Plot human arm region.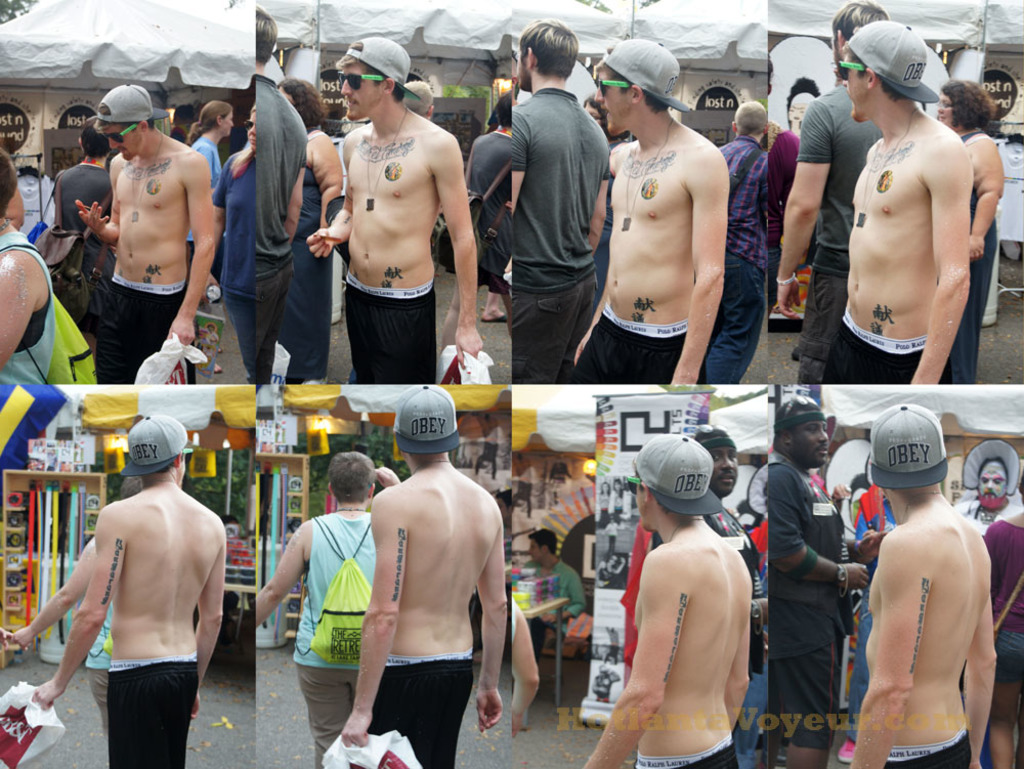
Plotted at 842:519:886:570.
